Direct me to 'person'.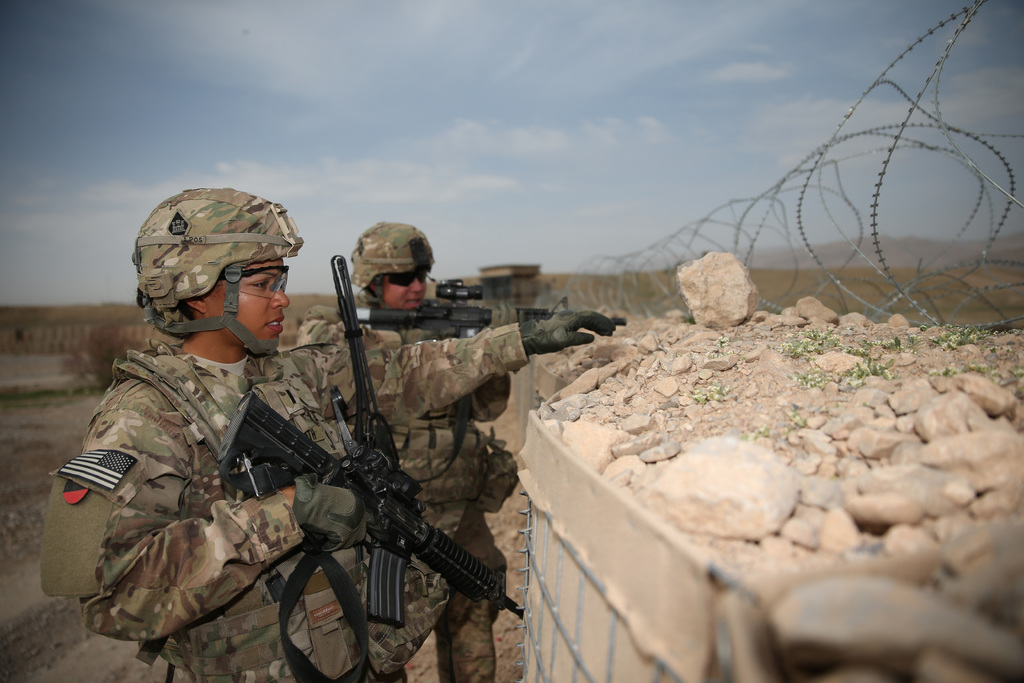
Direction: (297,217,513,682).
